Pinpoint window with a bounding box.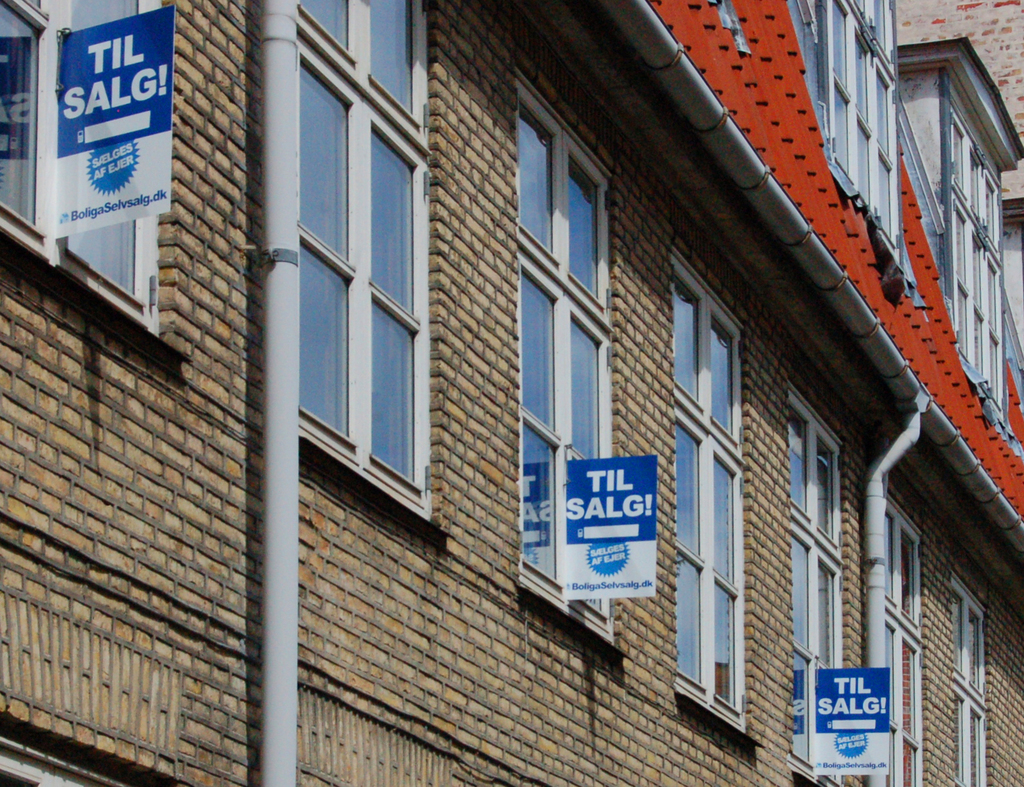
{"x1": 292, "y1": 0, "x2": 426, "y2": 489}.
